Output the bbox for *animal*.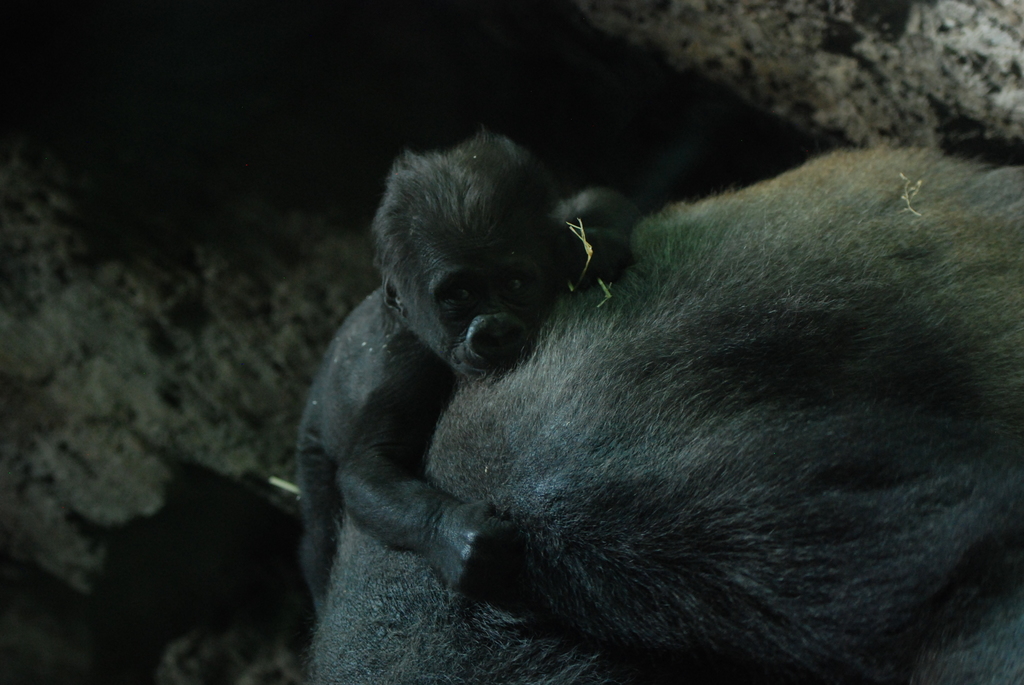
[left=294, top=129, right=646, bottom=624].
